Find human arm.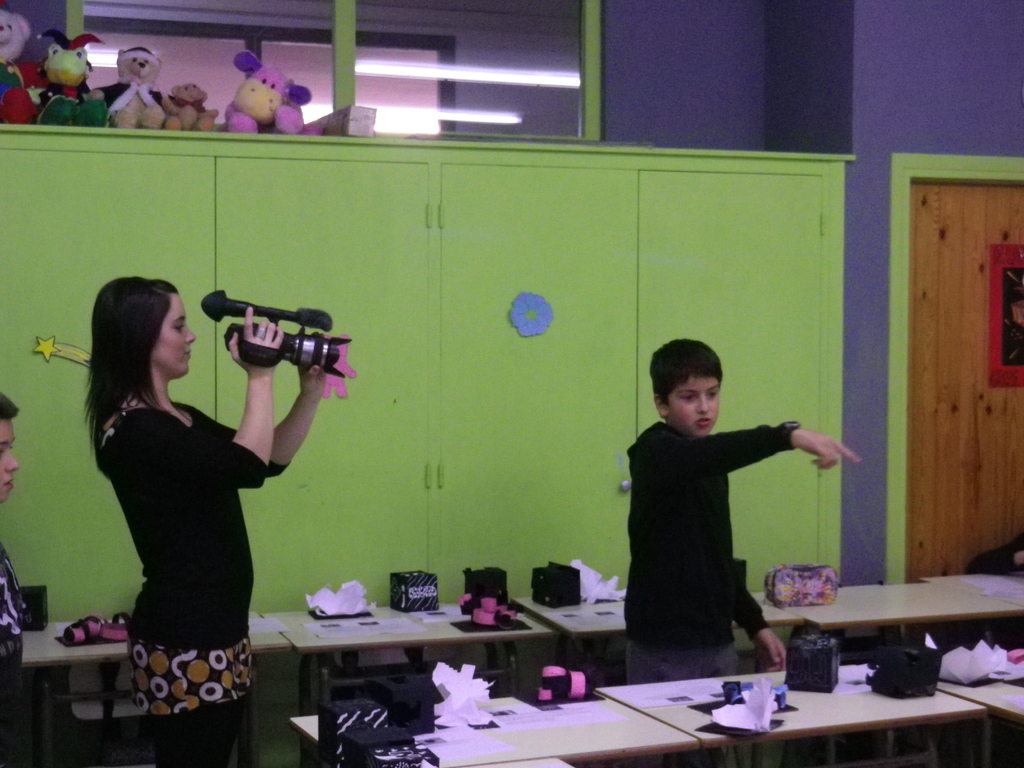
[left=733, top=563, right=793, bottom=676].
